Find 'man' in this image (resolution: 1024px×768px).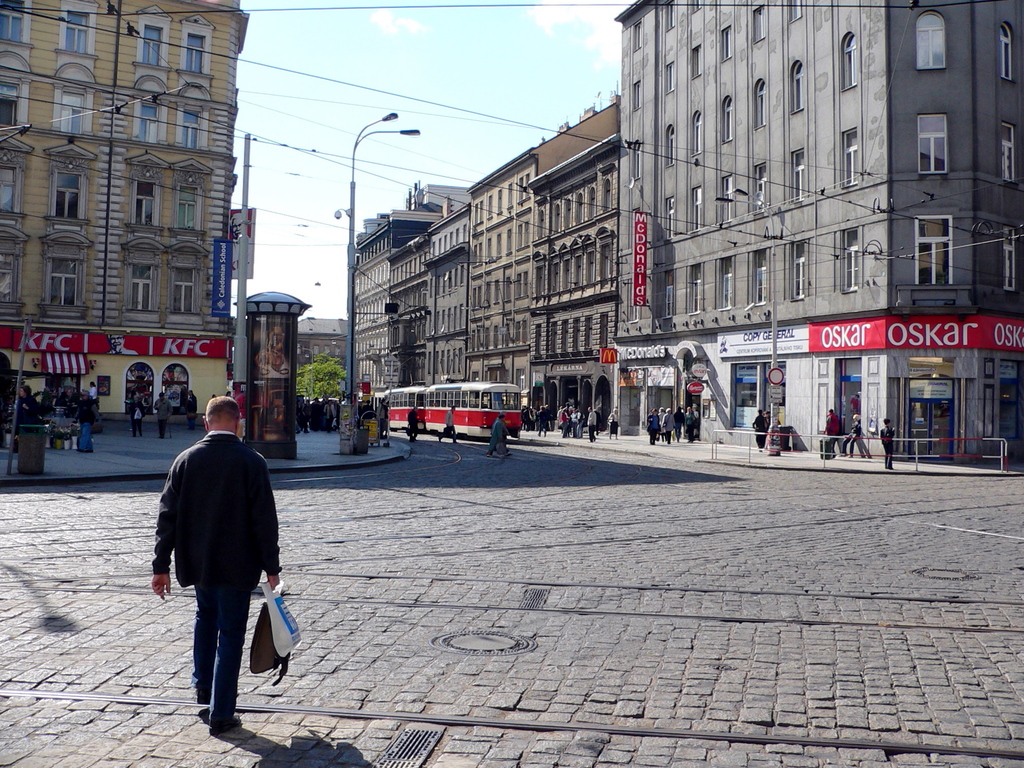
x1=407, y1=405, x2=419, y2=438.
